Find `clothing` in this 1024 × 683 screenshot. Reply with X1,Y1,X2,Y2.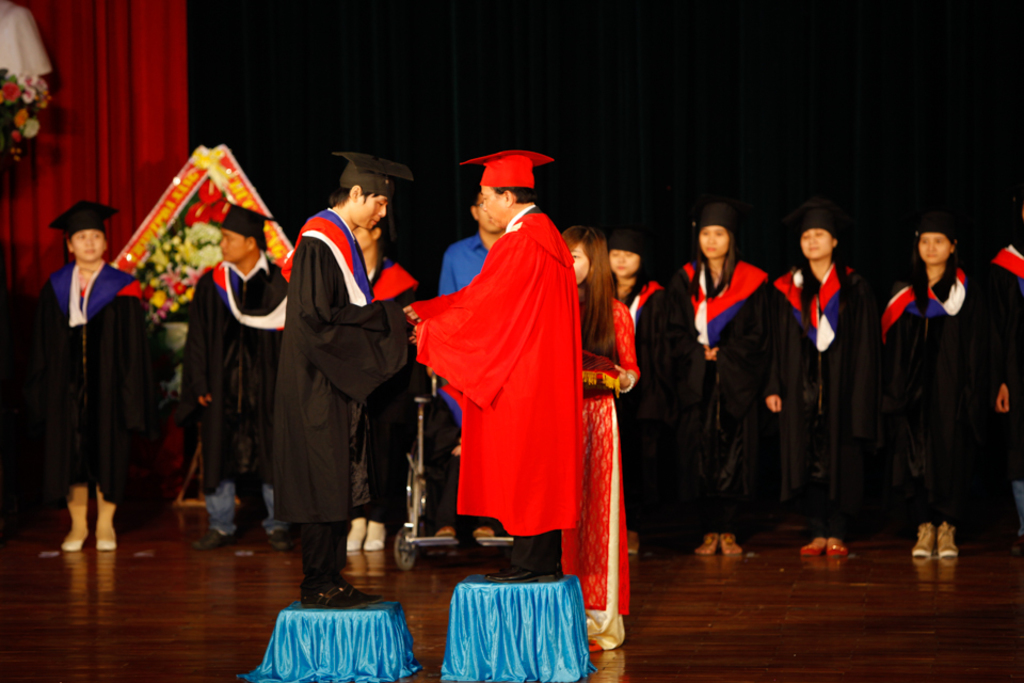
691,284,779,540.
